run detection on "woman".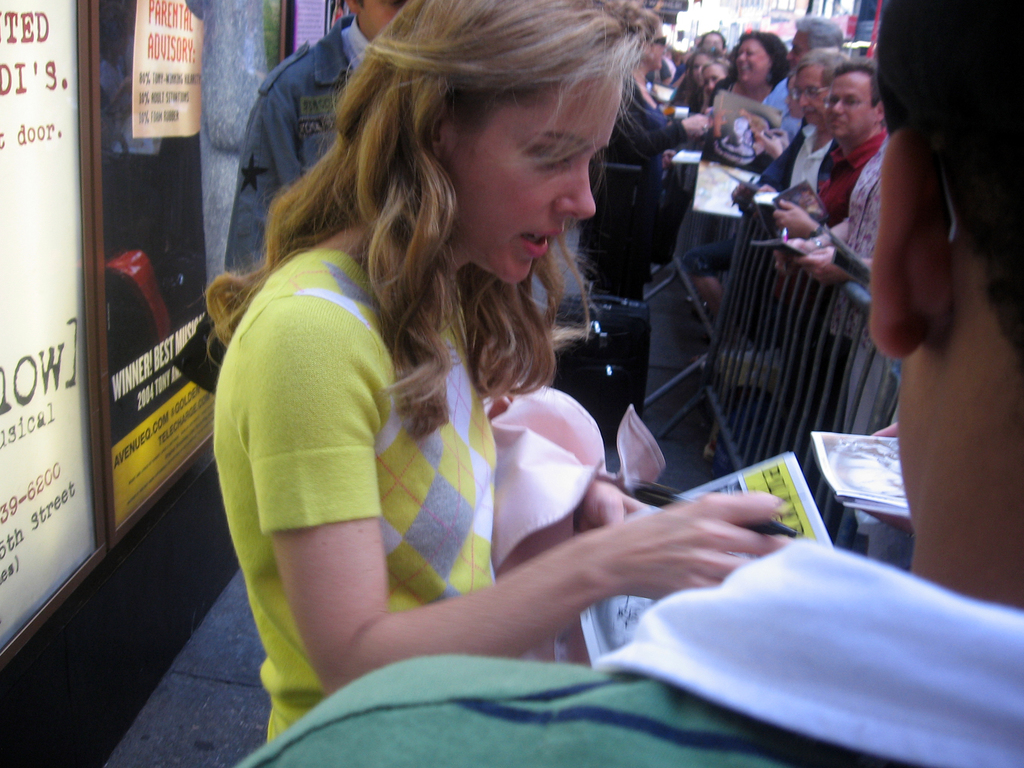
Result: select_region(185, 15, 738, 720).
